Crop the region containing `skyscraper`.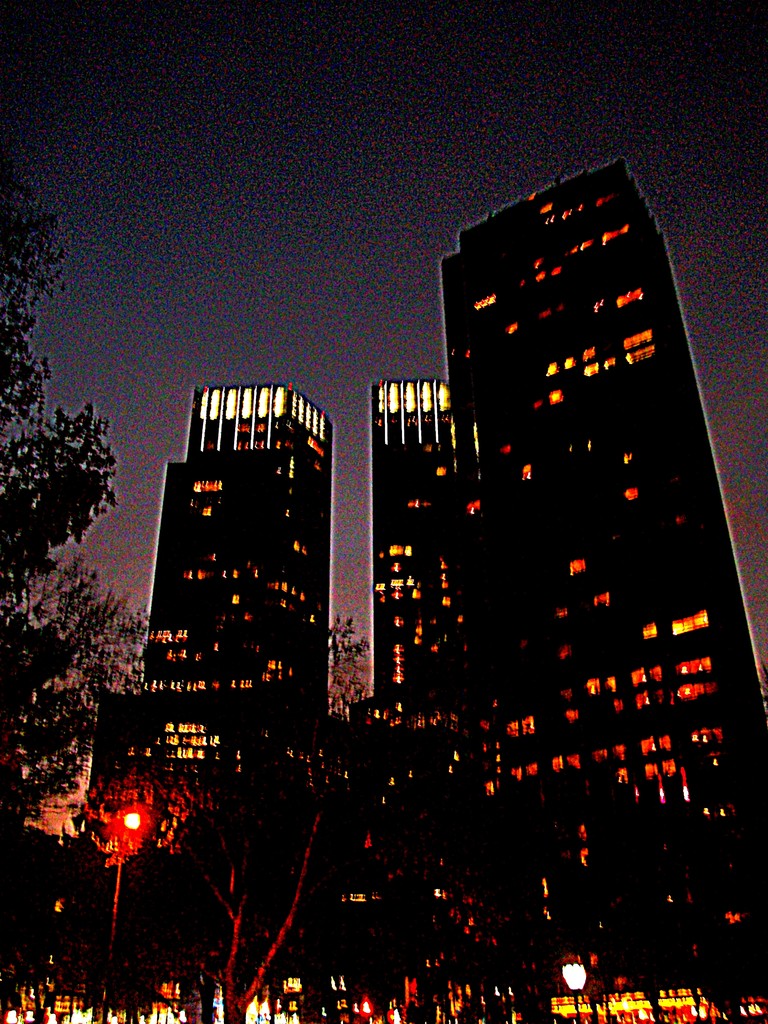
Crop region: rect(404, 108, 737, 909).
